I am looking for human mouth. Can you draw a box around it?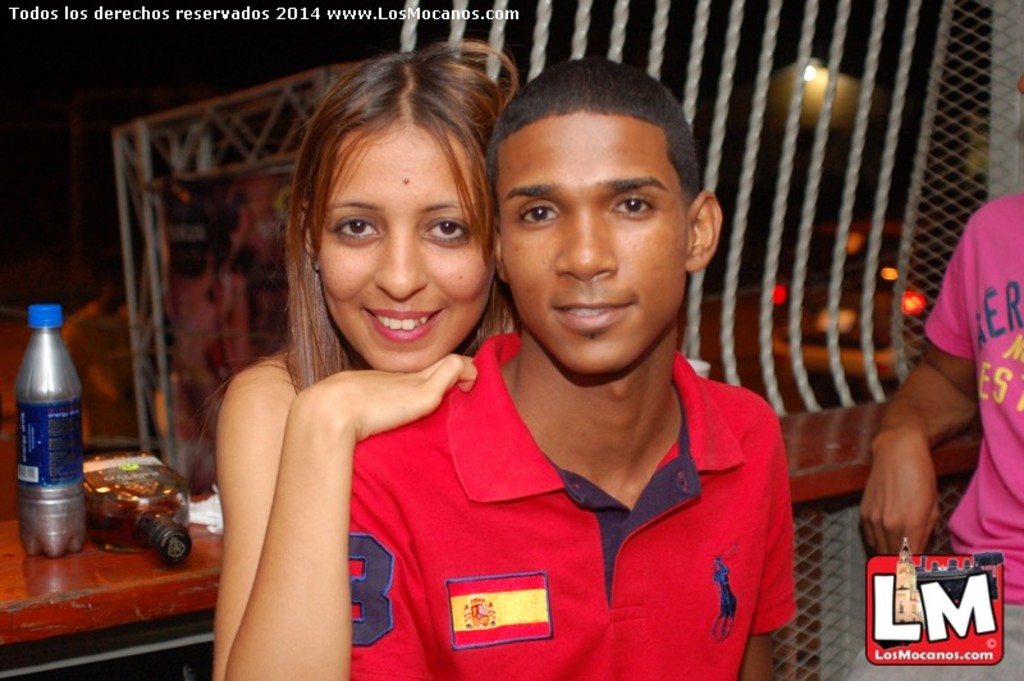
Sure, the bounding box is (left=547, top=293, right=637, bottom=337).
